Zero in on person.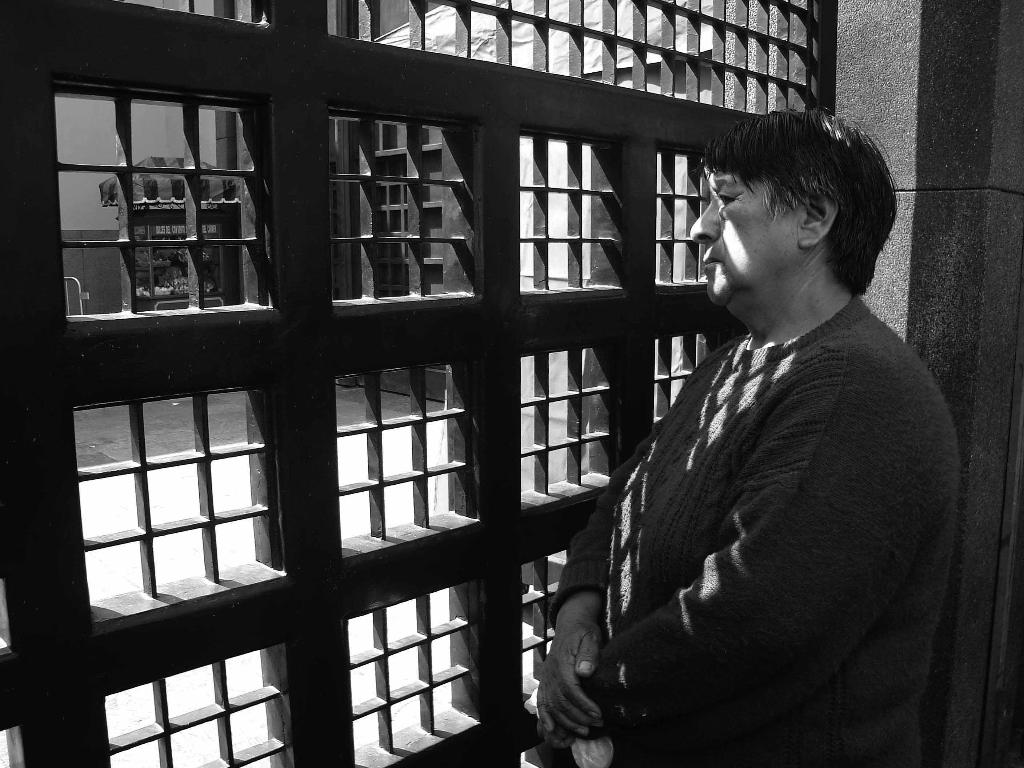
Zeroed in: (x1=540, y1=108, x2=971, y2=767).
